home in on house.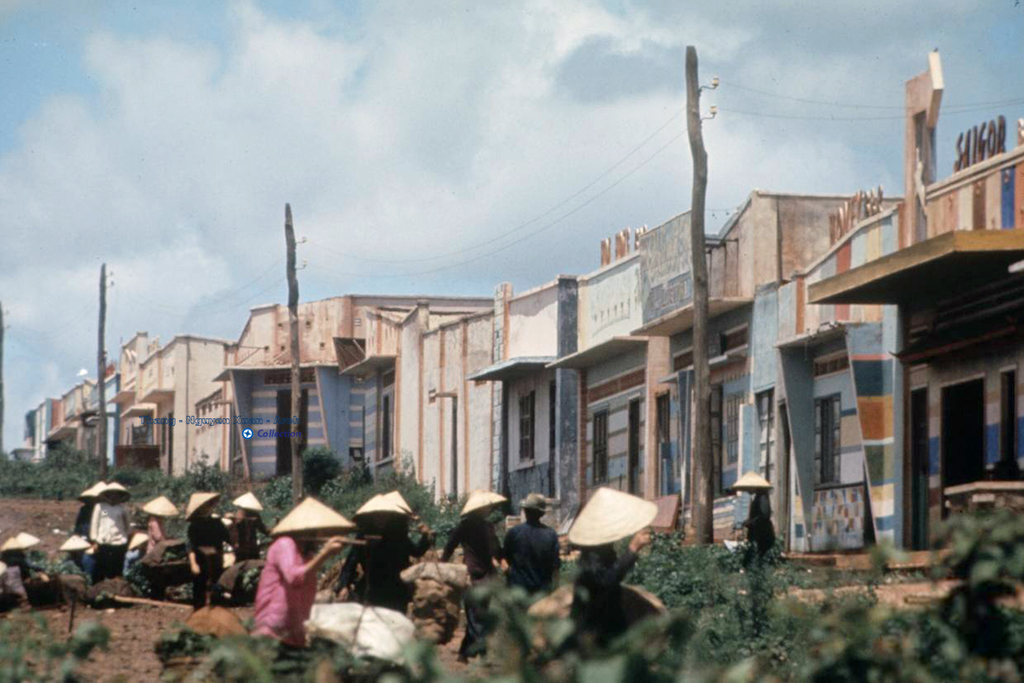
Homed in at <region>825, 134, 1023, 584</region>.
